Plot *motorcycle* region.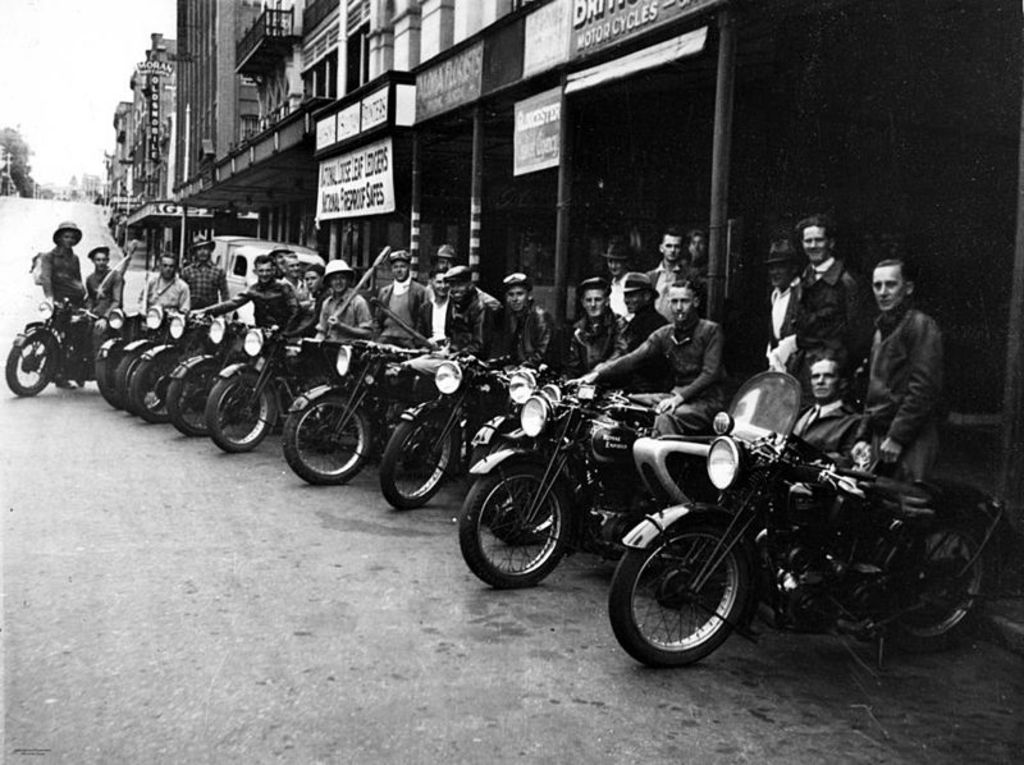
Plotted at BBox(129, 308, 201, 423).
